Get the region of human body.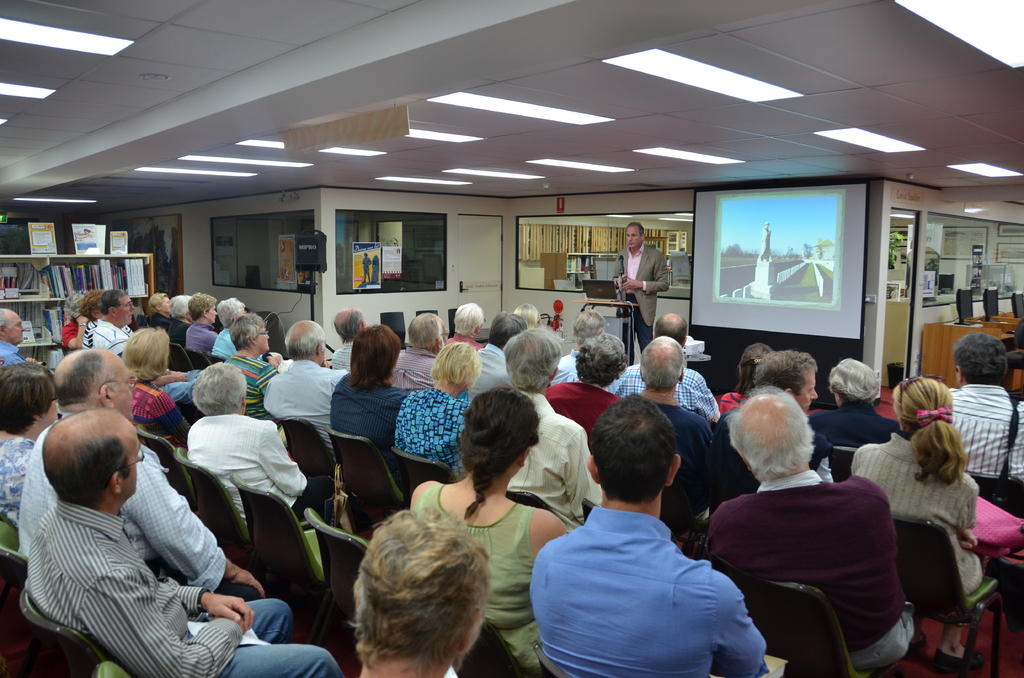
546,385,622,437.
